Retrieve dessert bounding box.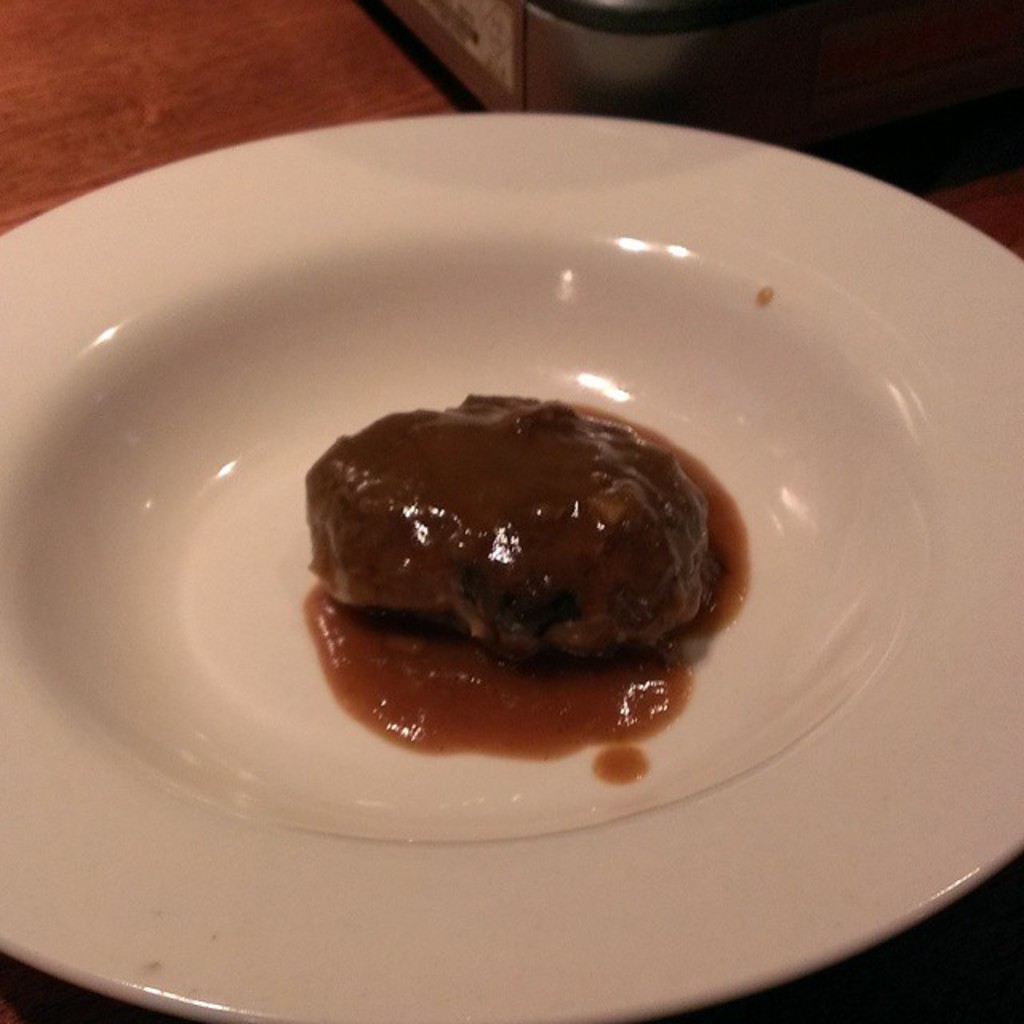
Bounding box: [302, 411, 730, 704].
